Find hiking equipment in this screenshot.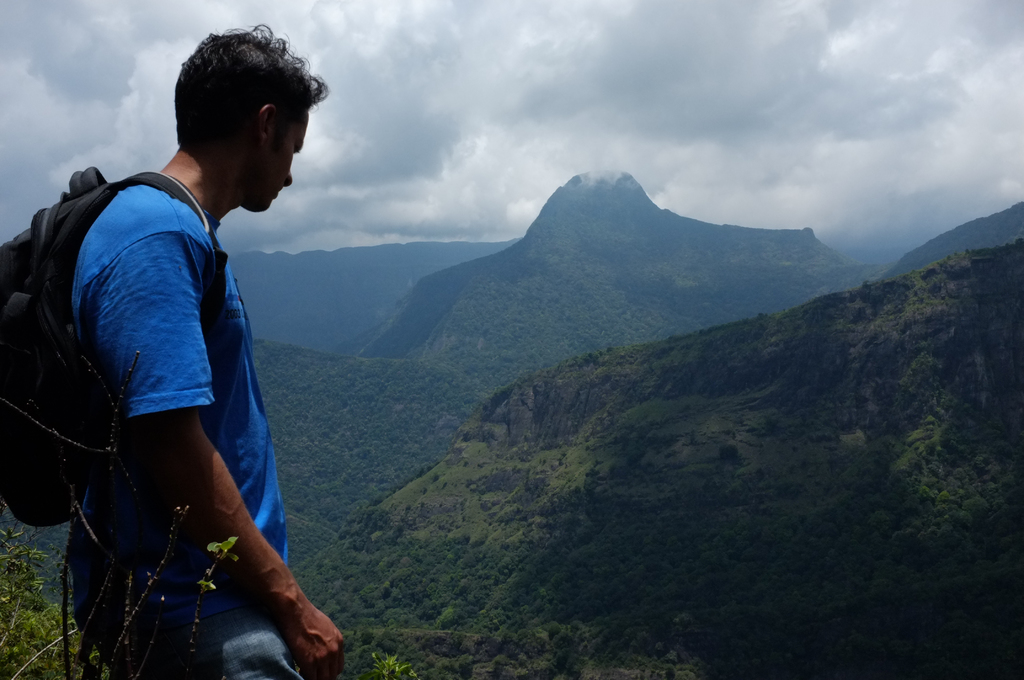
The bounding box for hiking equipment is 0:153:261:540.
